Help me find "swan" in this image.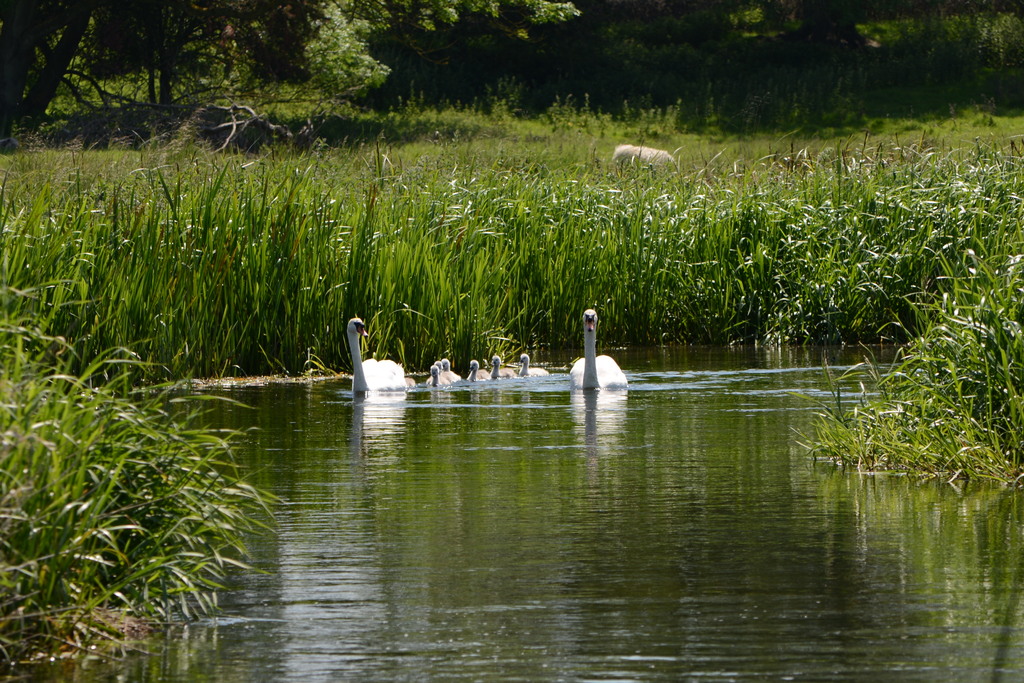
Found it: rect(441, 358, 462, 381).
